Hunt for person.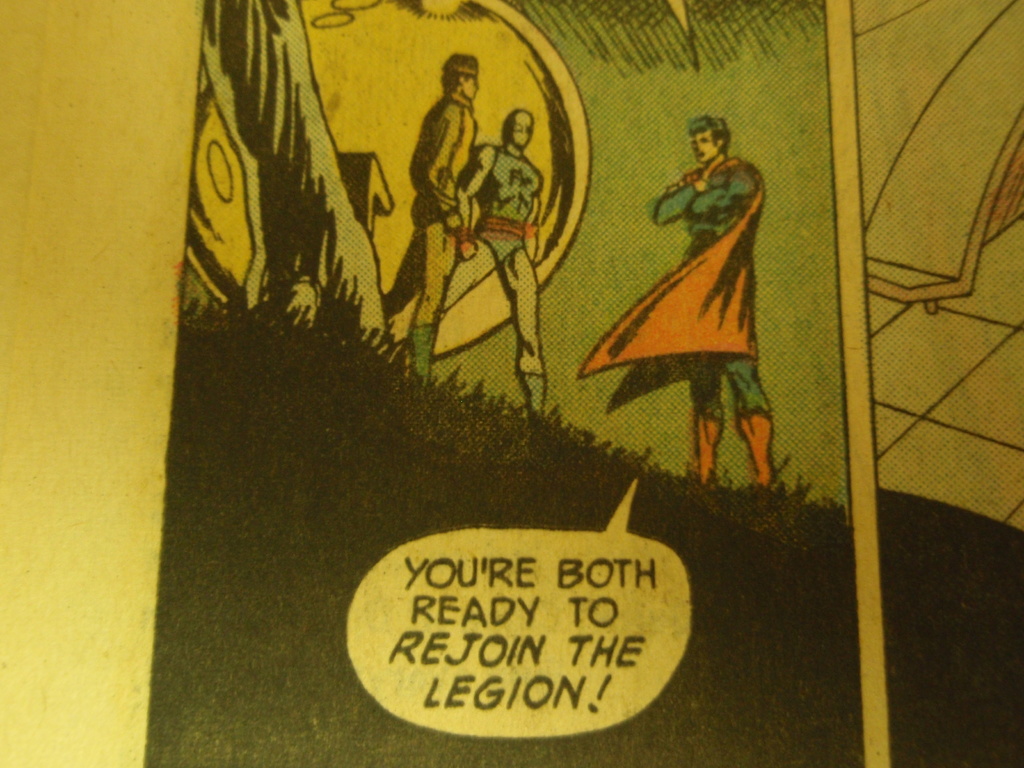
Hunted down at 584,115,773,538.
